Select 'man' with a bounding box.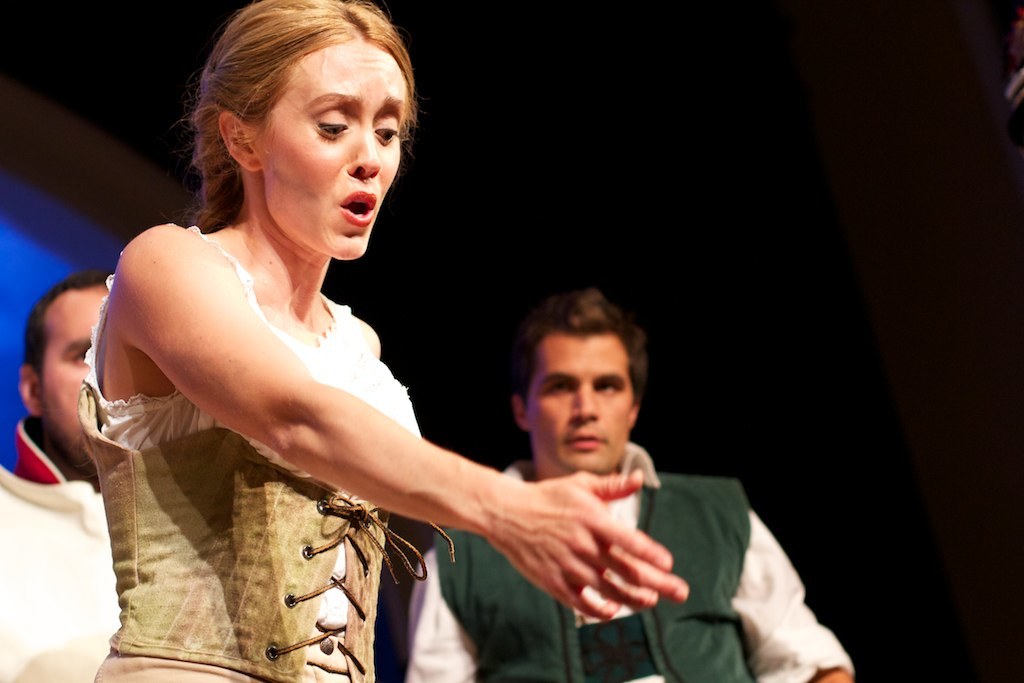
bbox=[404, 288, 852, 682].
